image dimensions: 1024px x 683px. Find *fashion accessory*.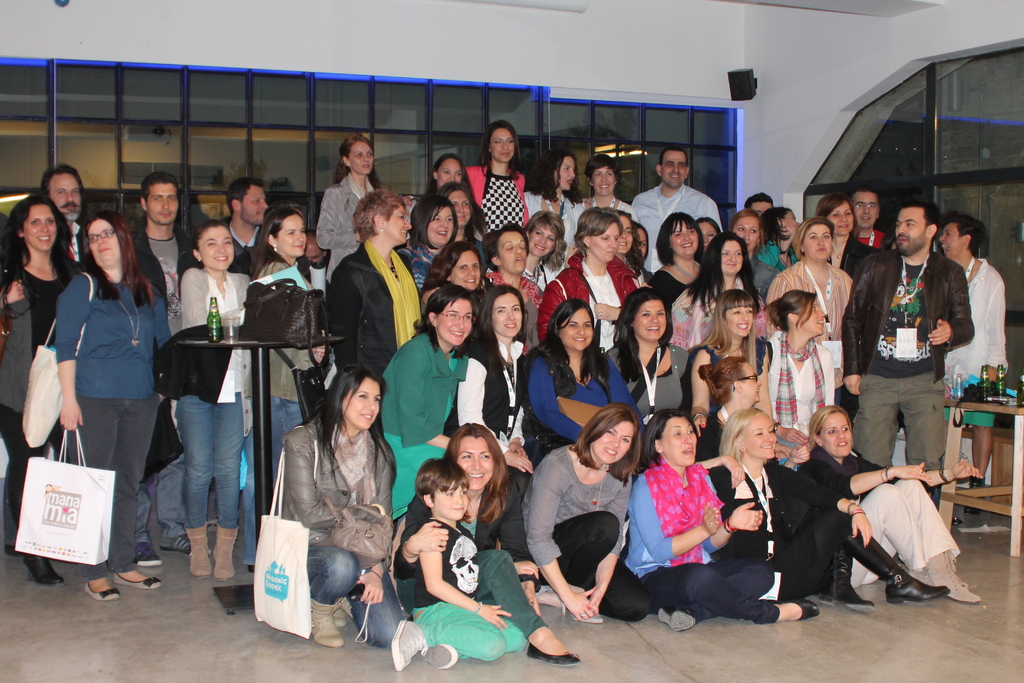
[10, 424, 119, 566].
